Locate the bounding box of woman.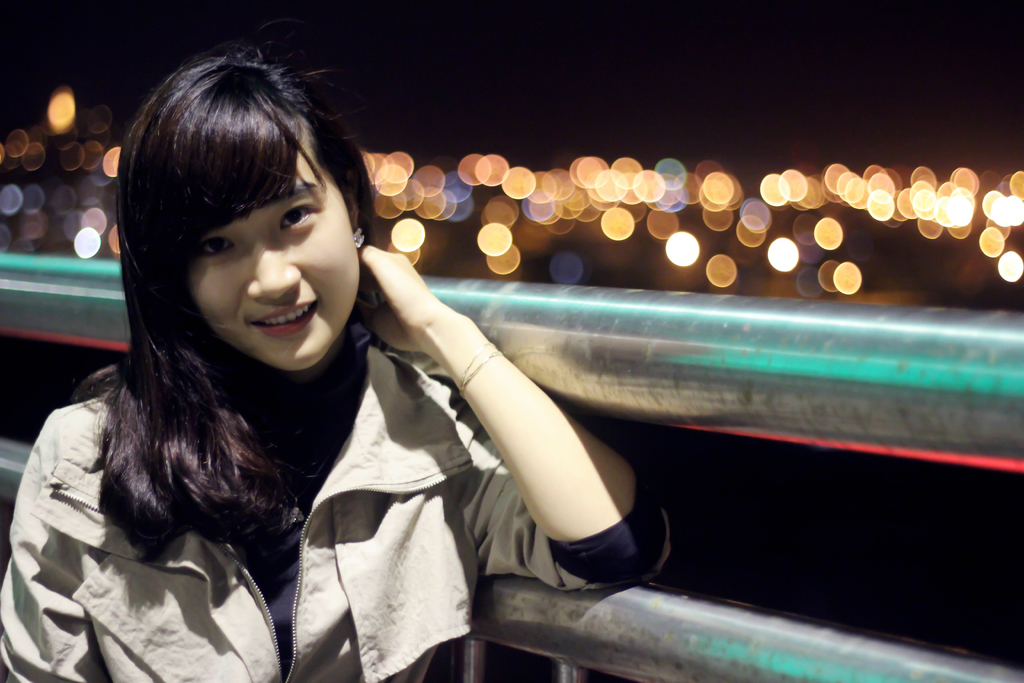
Bounding box: region(49, 56, 624, 682).
